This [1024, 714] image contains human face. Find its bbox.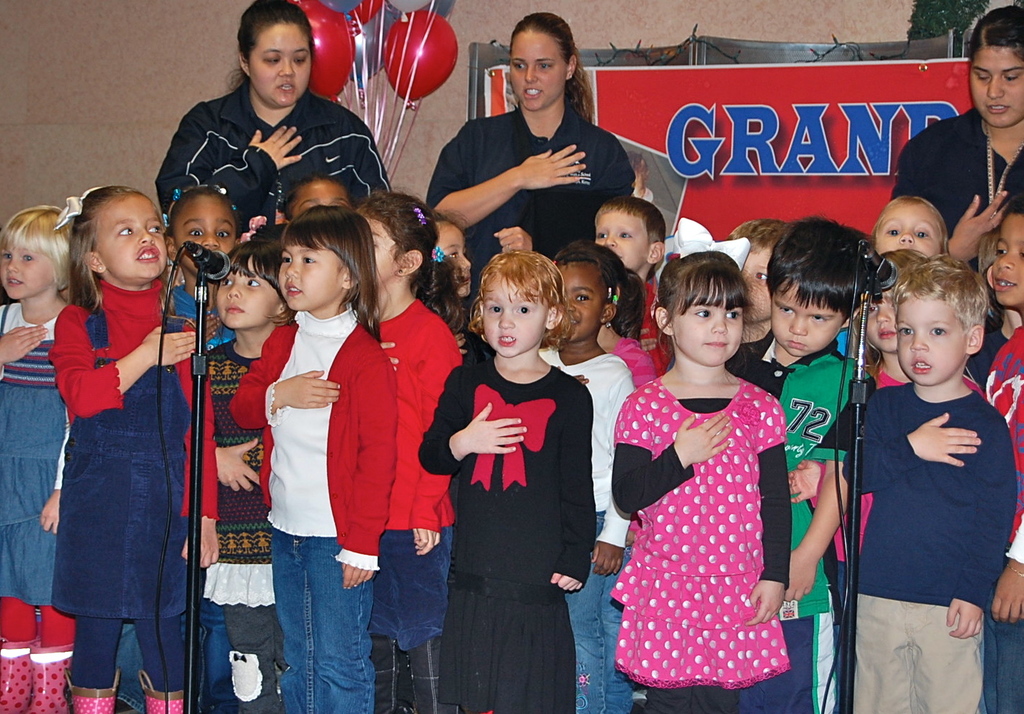
(x1=508, y1=31, x2=565, y2=112).
